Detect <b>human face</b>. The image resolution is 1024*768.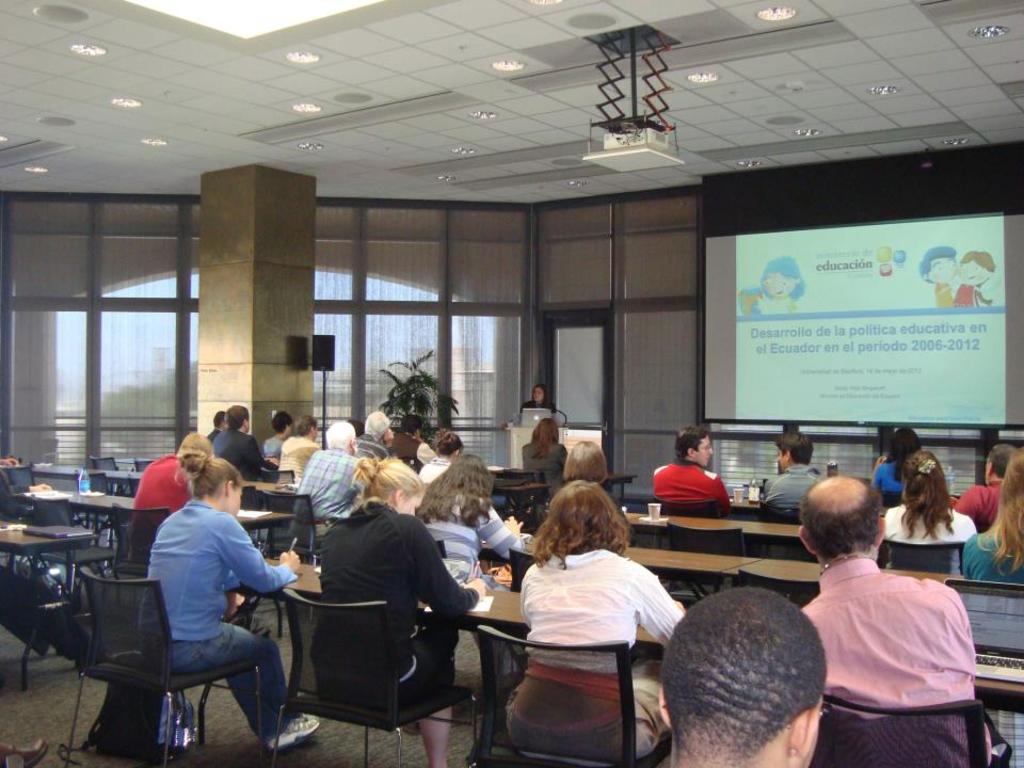
887/430/923/460.
